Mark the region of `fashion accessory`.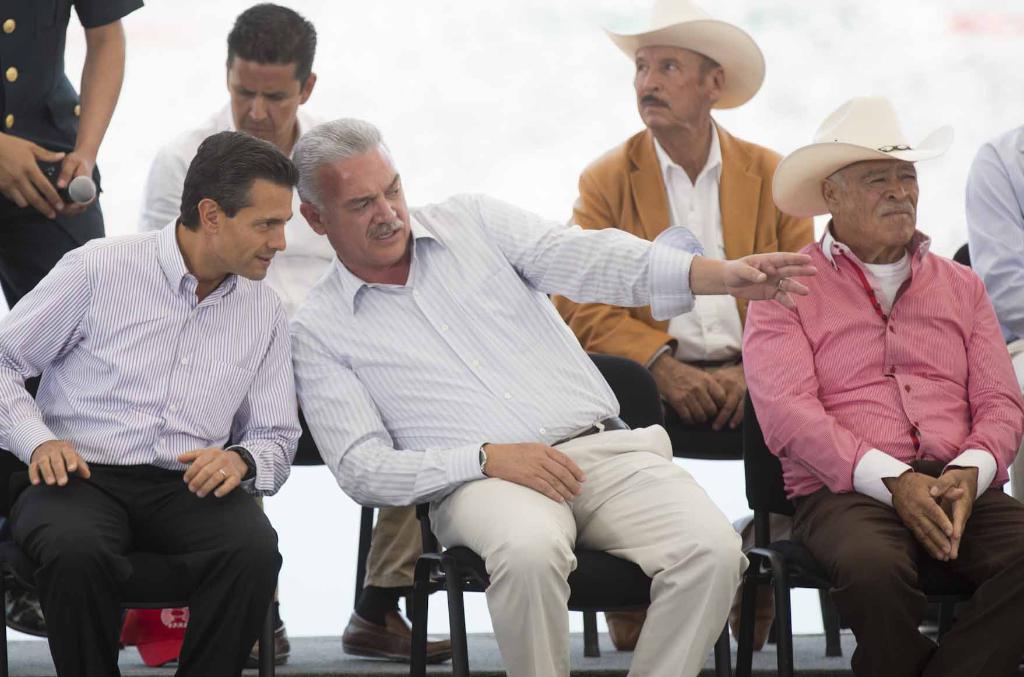
Region: crop(596, 0, 765, 113).
